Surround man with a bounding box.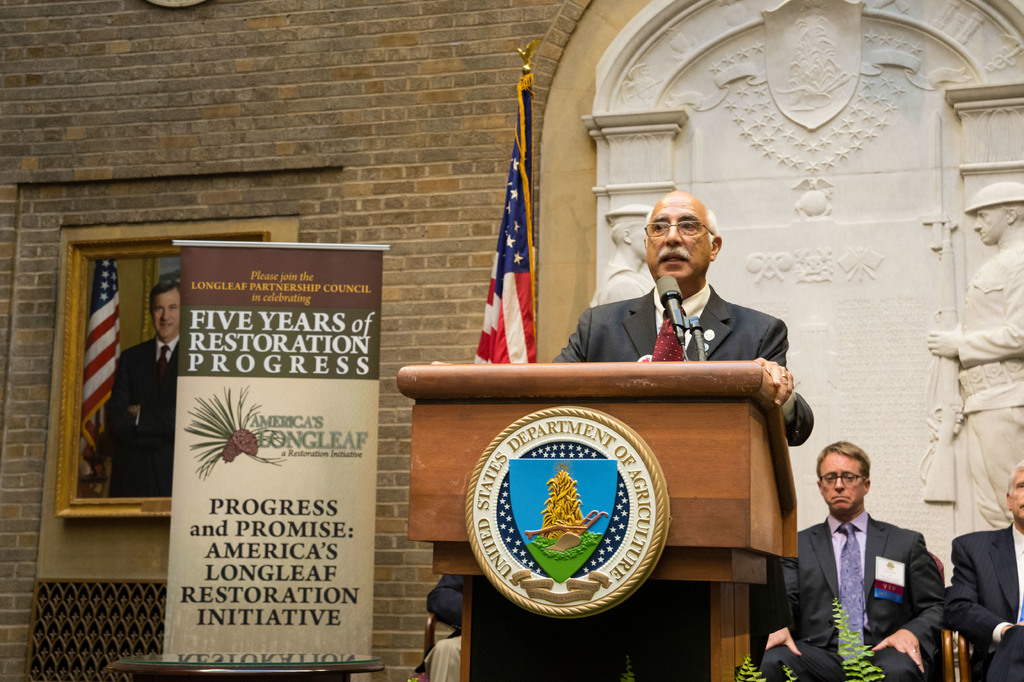
[left=926, top=182, right=1023, bottom=536].
